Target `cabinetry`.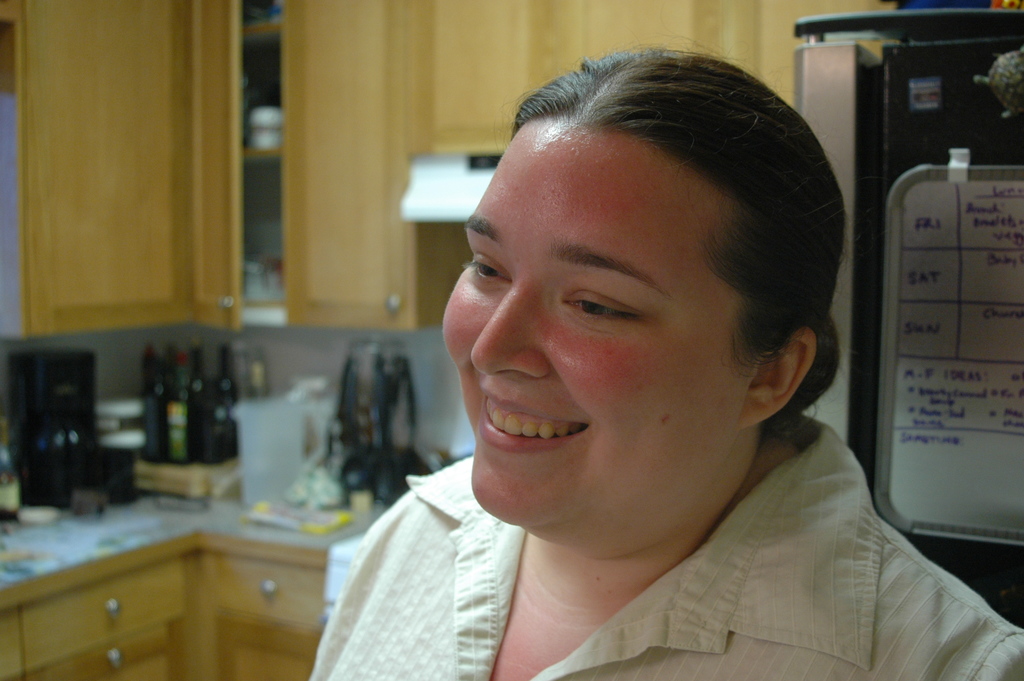
Target region: pyautogui.locateOnScreen(8, 519, 343, 680).
